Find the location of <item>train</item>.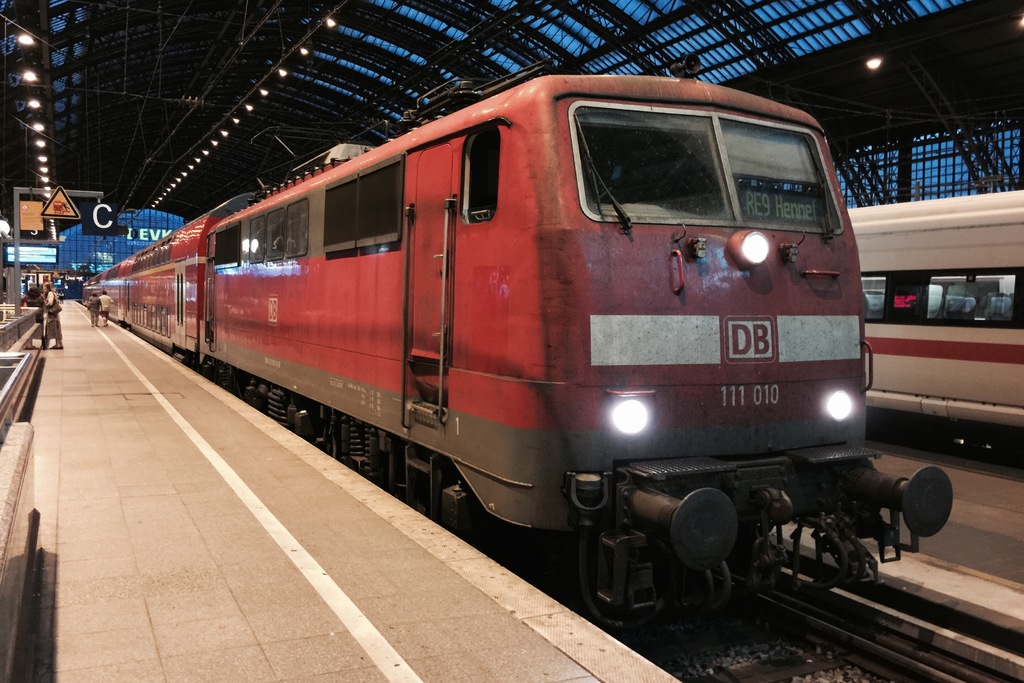
Location: (851,193,1023,450).
